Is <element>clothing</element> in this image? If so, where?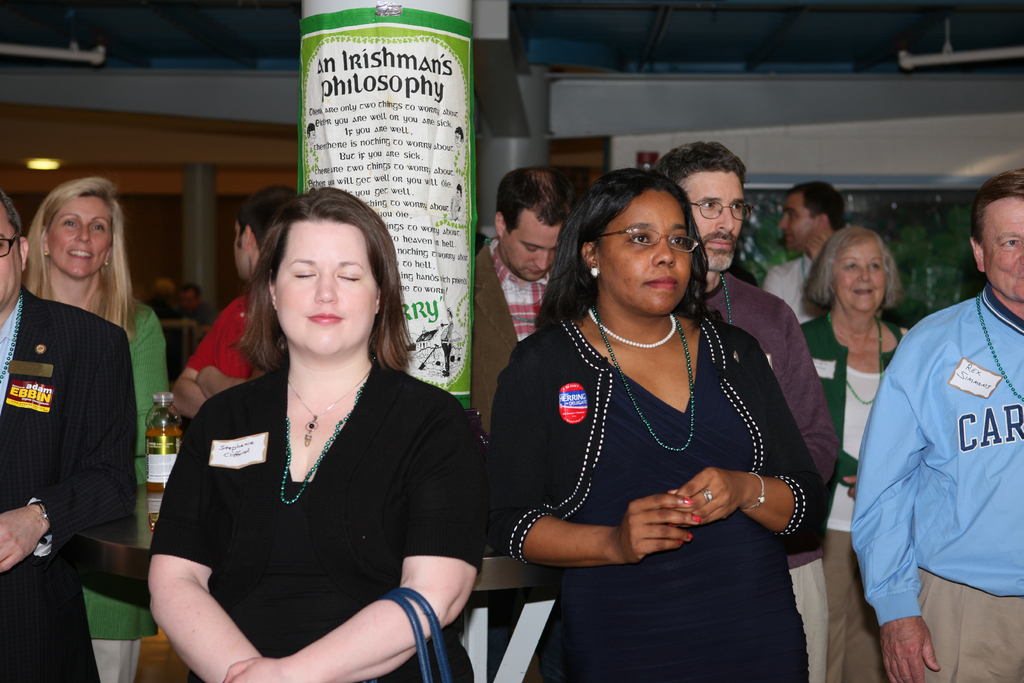
Yes, at box=[797, 305, 913, 680].
